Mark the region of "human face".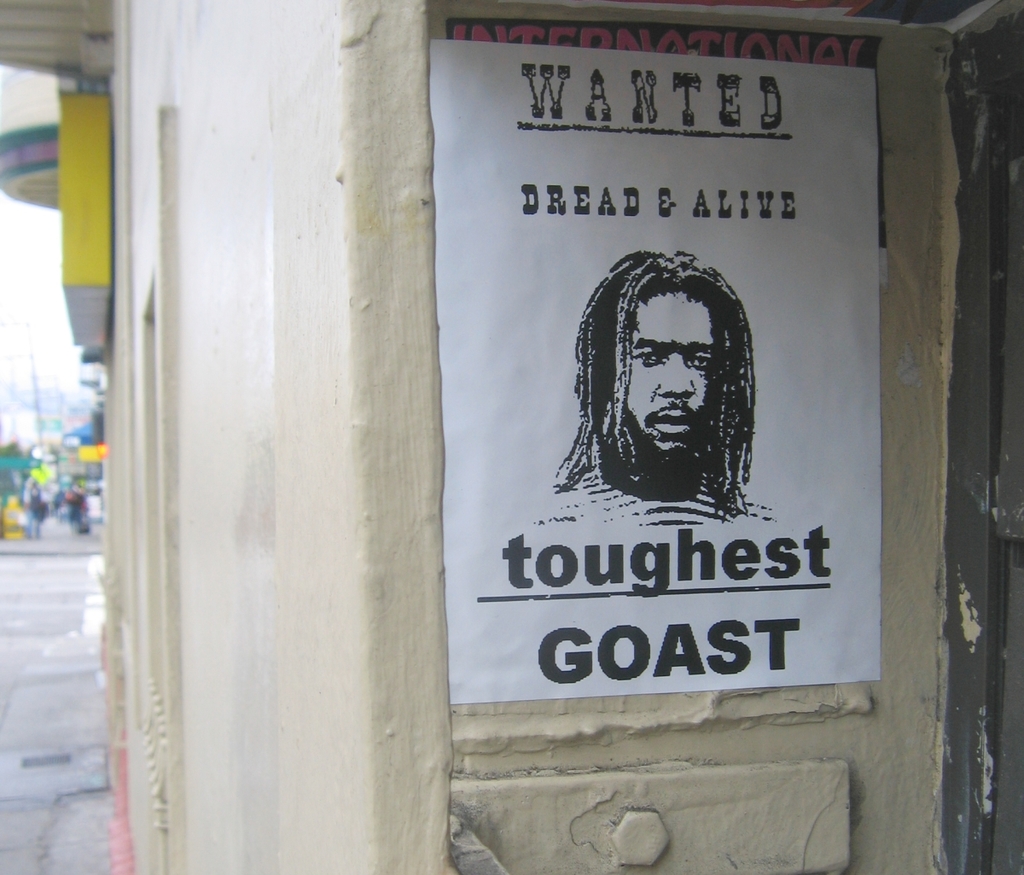
Region: (623,290,715,464).
